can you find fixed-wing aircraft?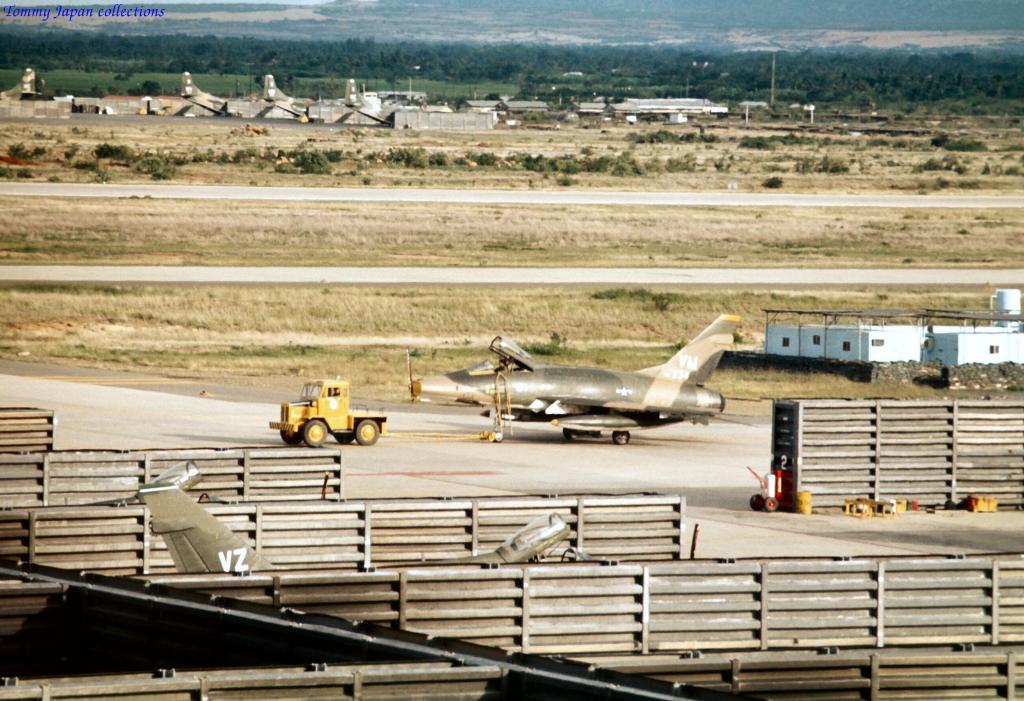
Yes, bounding box: bbox=(179, 72, 253, 114).
